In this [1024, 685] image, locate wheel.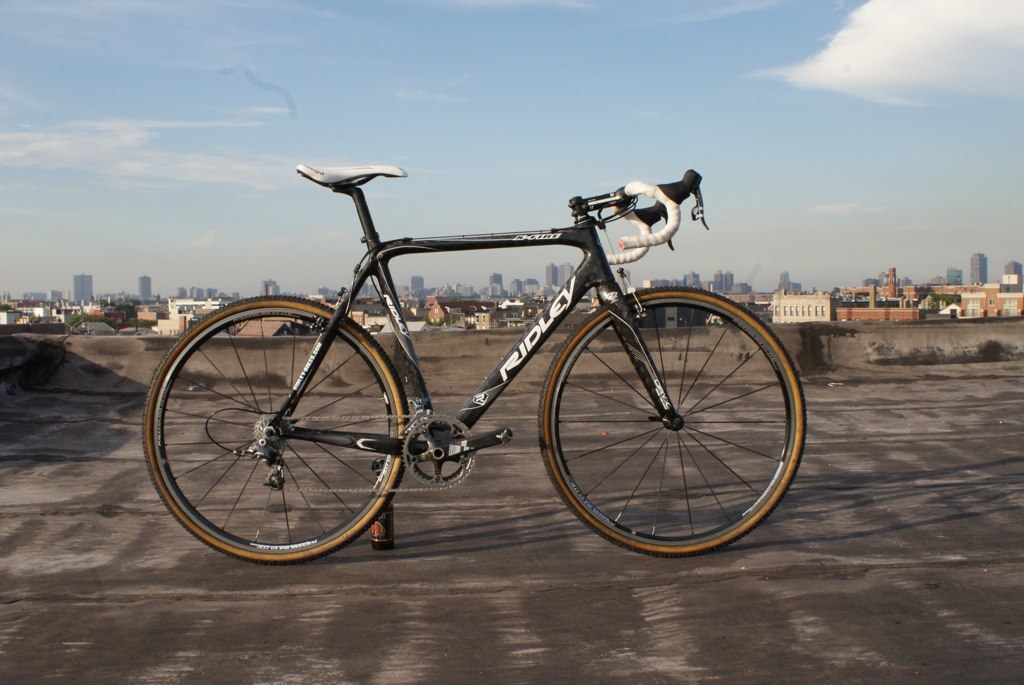
Bounding box: bbox(144, 293, 414, 562).
